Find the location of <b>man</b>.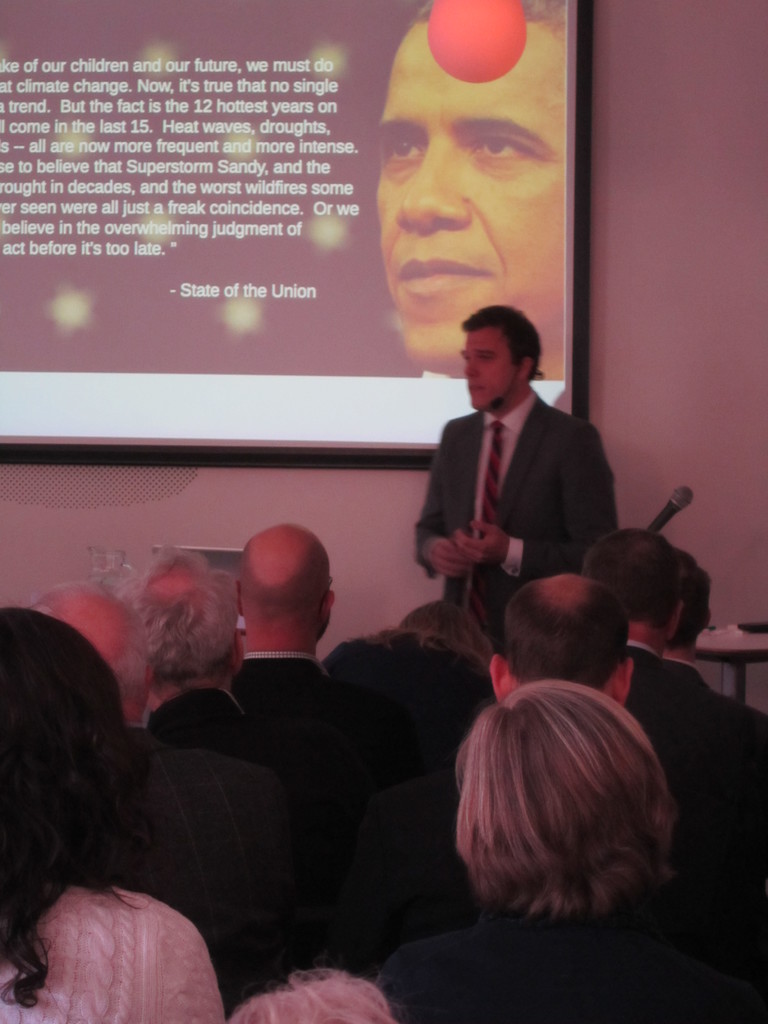
Location: rect(230, 526, 415, 778).
